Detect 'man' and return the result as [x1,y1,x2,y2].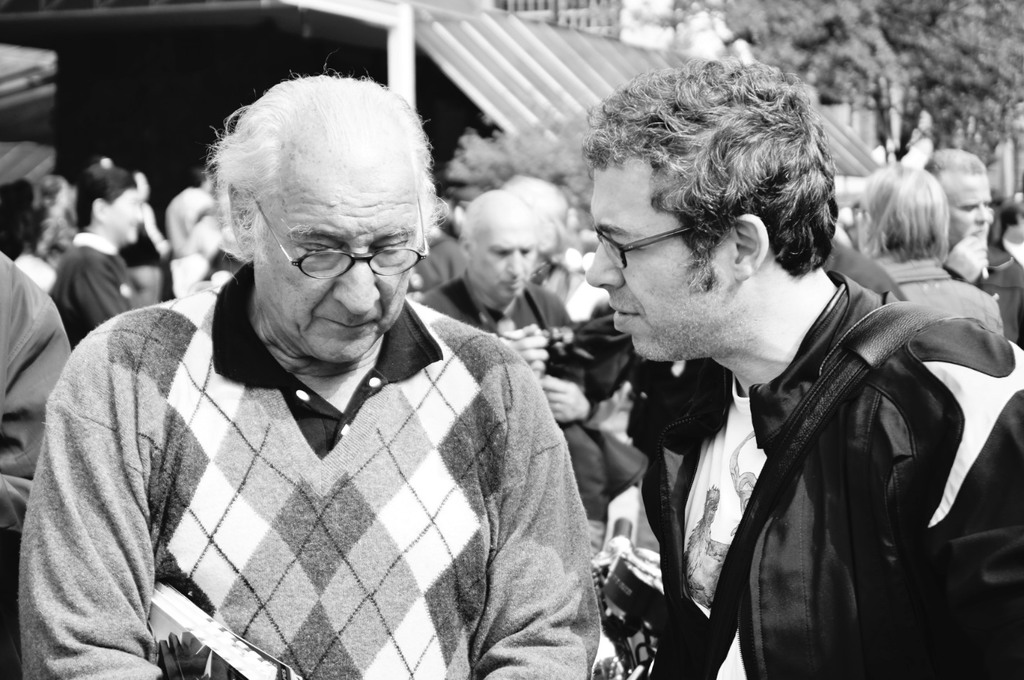
[52,165,148,348].
